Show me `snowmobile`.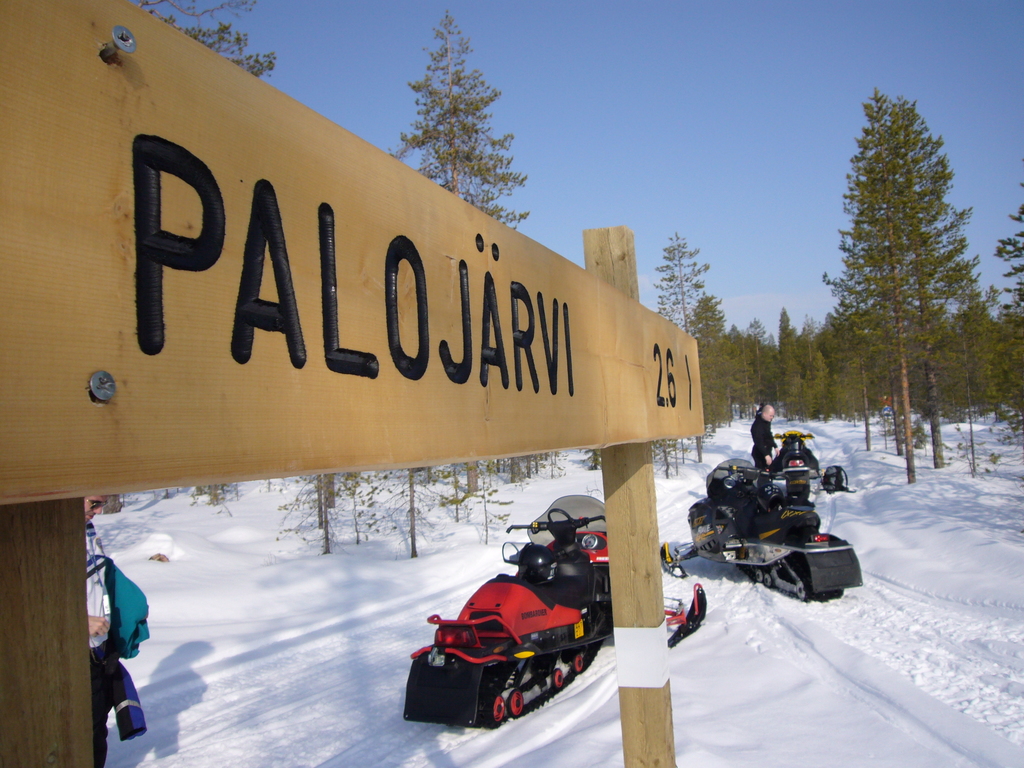
`snowmobile` is here: <bbox>401, 493, 707, 728</bbox>.
